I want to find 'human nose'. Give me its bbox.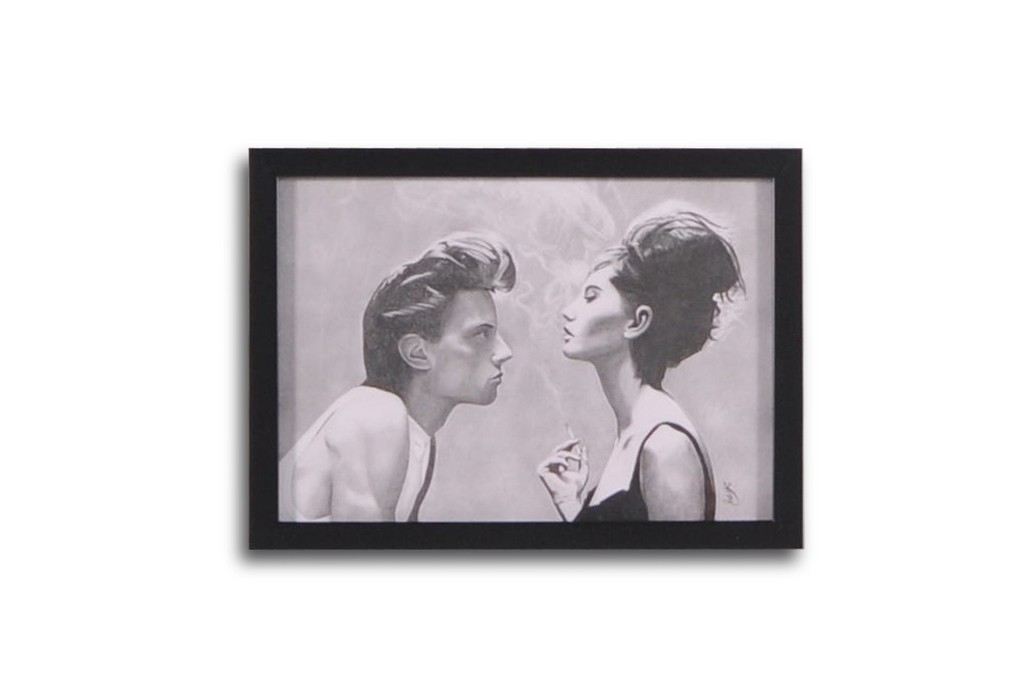
(562, 299, 587, 319).
